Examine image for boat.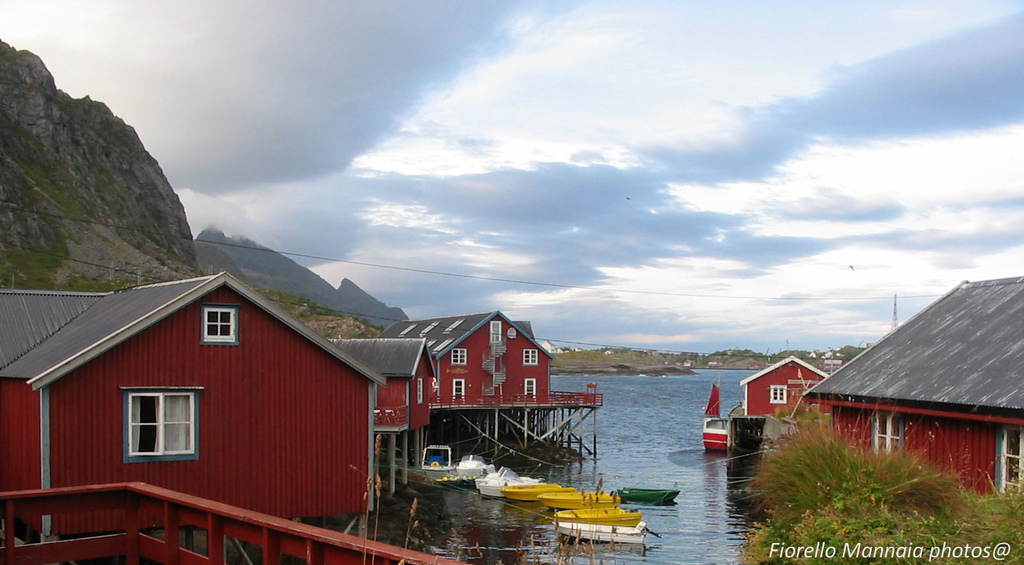
Examination result: Rect(412, 451, 455, 485).
